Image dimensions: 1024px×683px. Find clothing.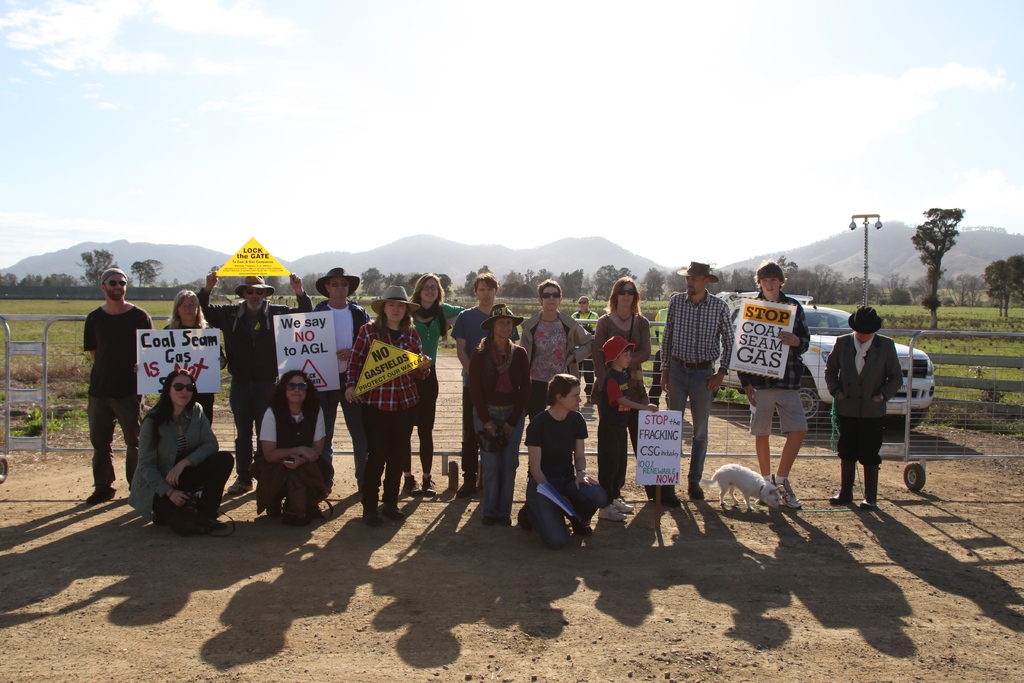
bbox=(352, 315, 429, 513).
